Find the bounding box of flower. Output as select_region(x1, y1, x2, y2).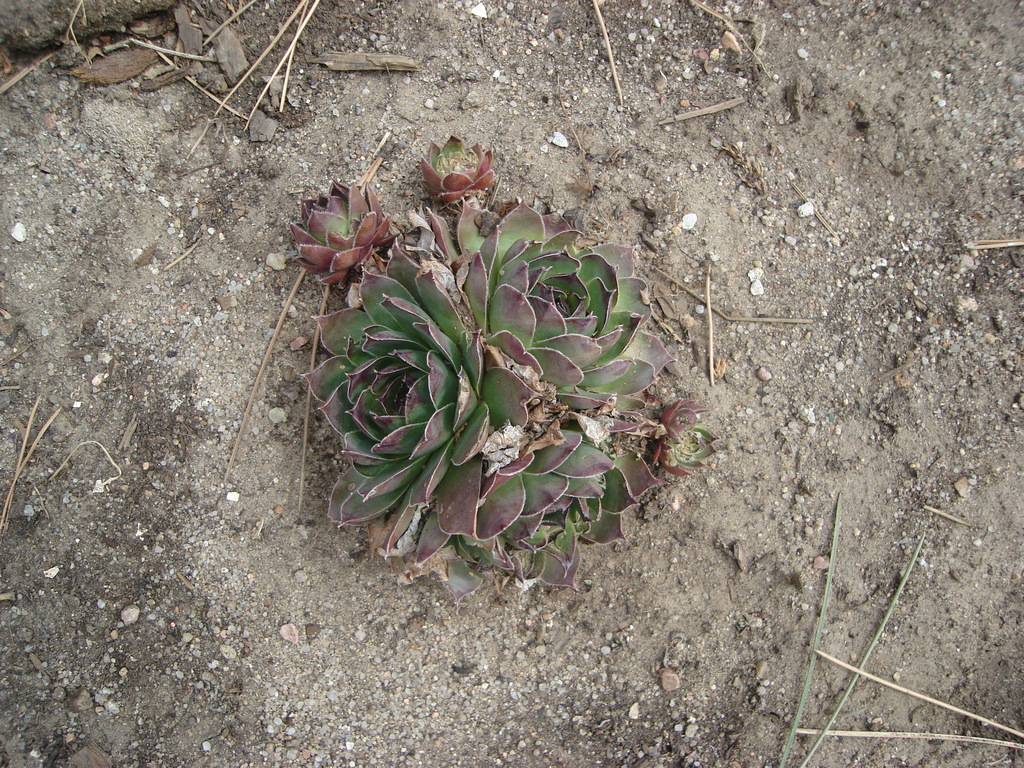
select_region(652, 401, 718, 484).
